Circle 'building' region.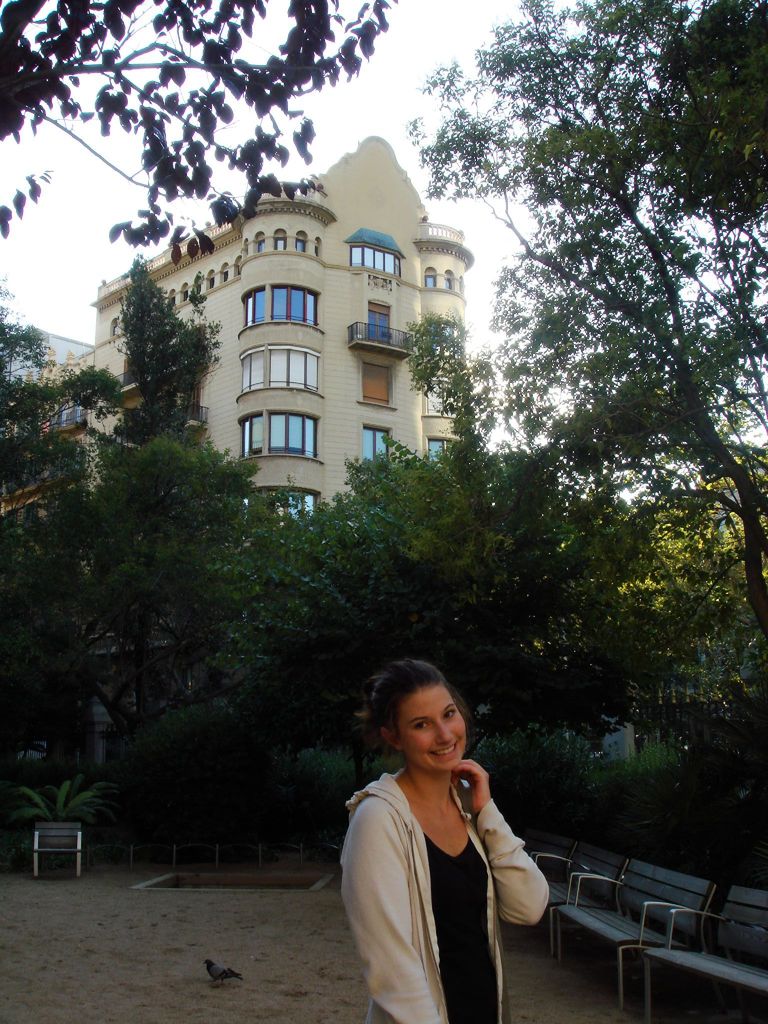
Region: {"left": 0, "top": 326, "right": 94, "bottom": 522}.
